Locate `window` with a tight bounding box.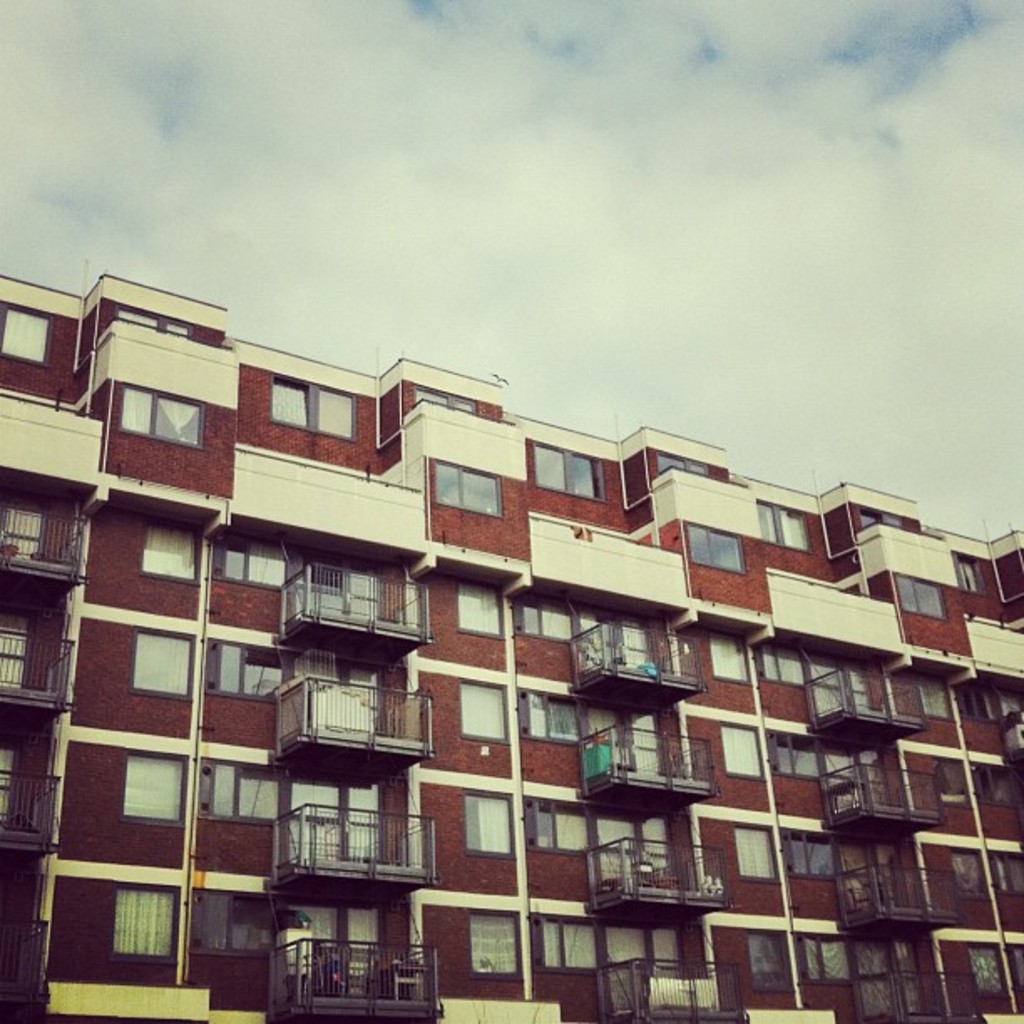
[1012, 939, 1022, 999].
